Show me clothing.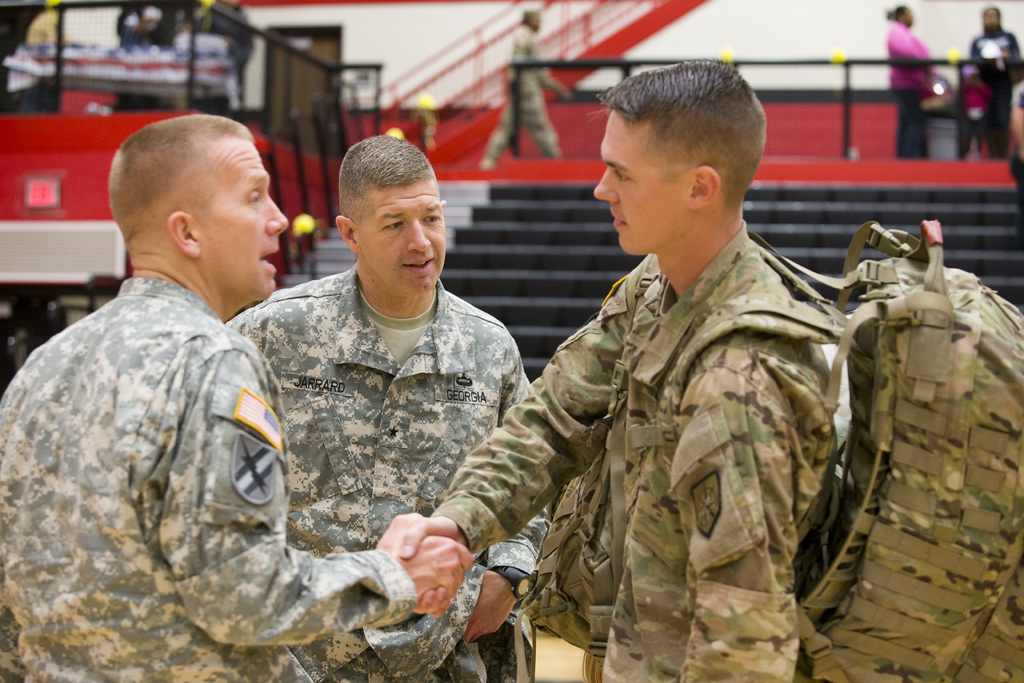
clothing is here: left=431, top=222, right=845, bottom=682.
